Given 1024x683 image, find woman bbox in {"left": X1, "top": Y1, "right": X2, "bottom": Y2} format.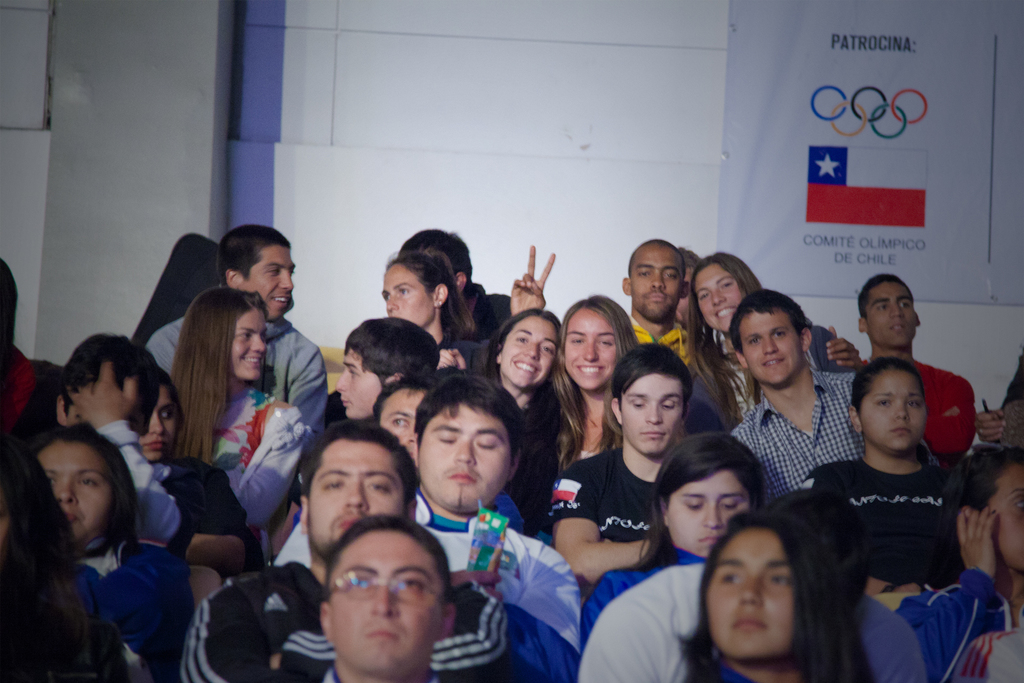
{"left": 579, "top": 423, "right": 756, "bottom": 637}.
